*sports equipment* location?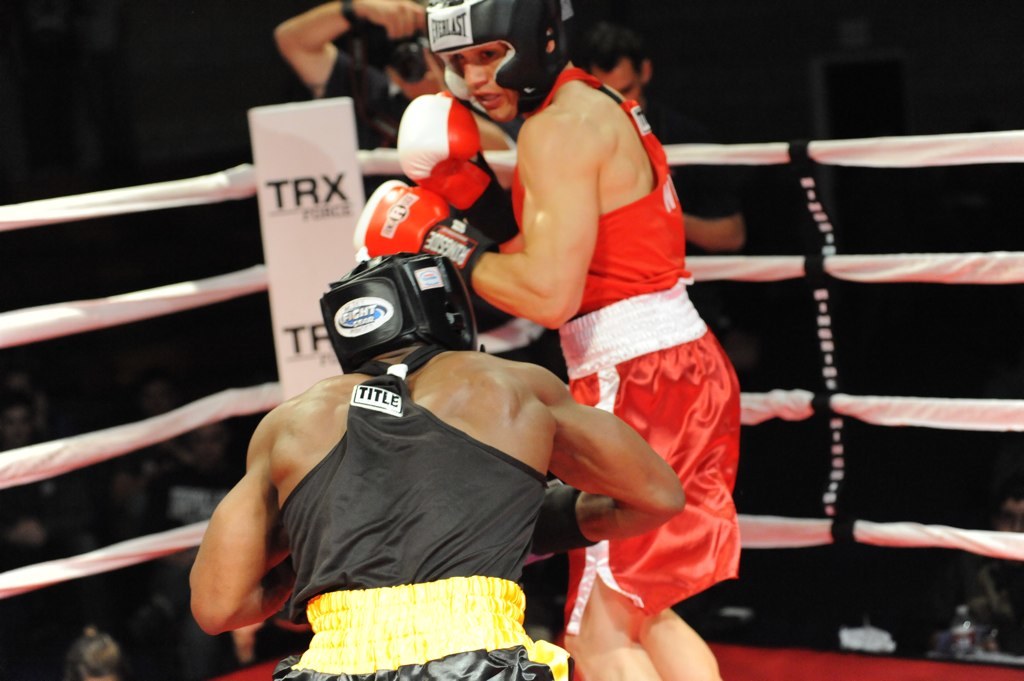
rect(426, 0, 569, 106)
